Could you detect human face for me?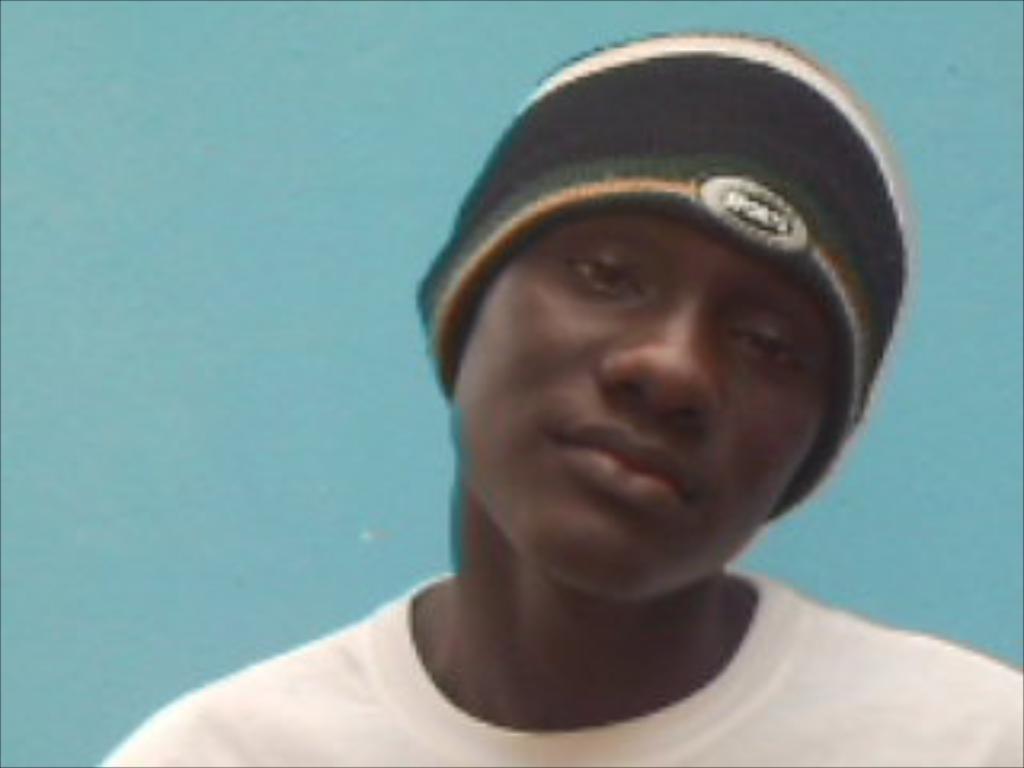
Detection result: bbox=[454, 211, 829, 605].
